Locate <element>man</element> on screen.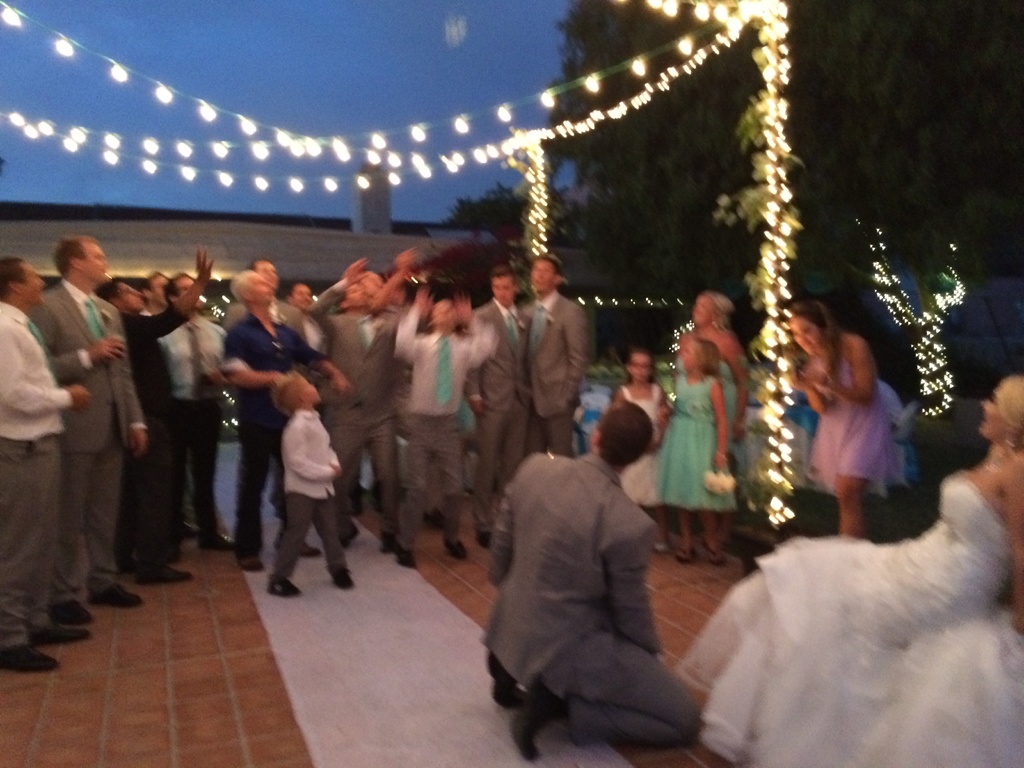
On screen at box=[509, 252, 590, 466].
